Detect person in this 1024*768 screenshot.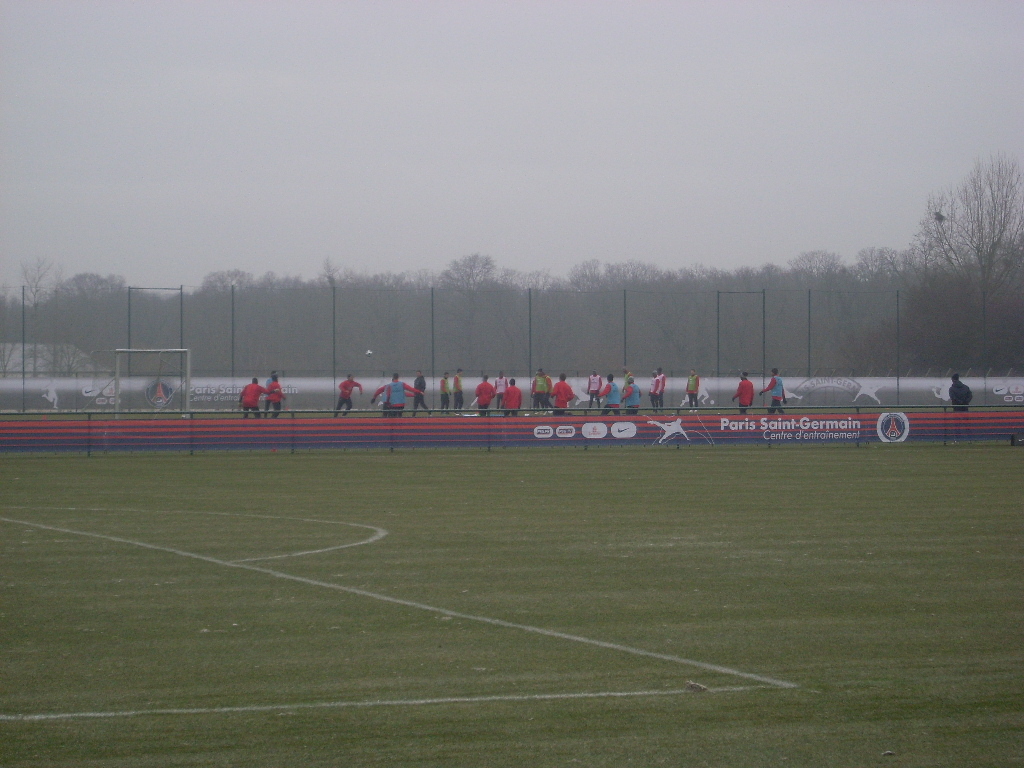
Detection: [left=492, top=373, right=511, bottom=404].
